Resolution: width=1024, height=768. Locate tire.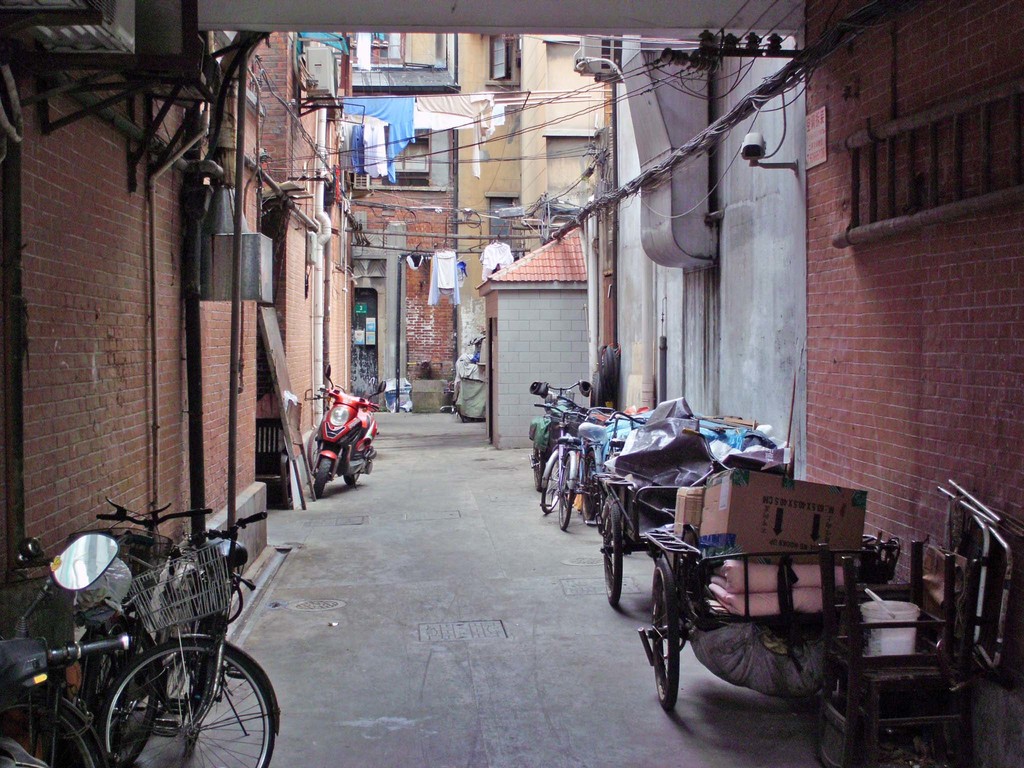
[342, 474, 361, 484].
